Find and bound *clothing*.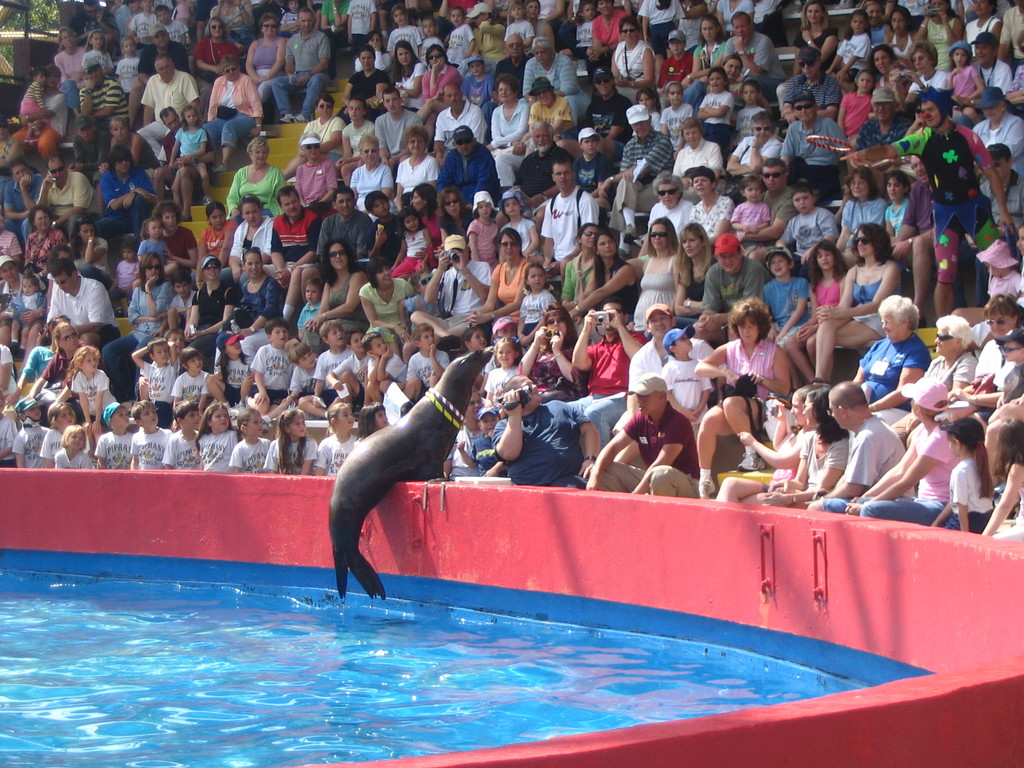
Bound: crop(989, 472, 1023, 546).
